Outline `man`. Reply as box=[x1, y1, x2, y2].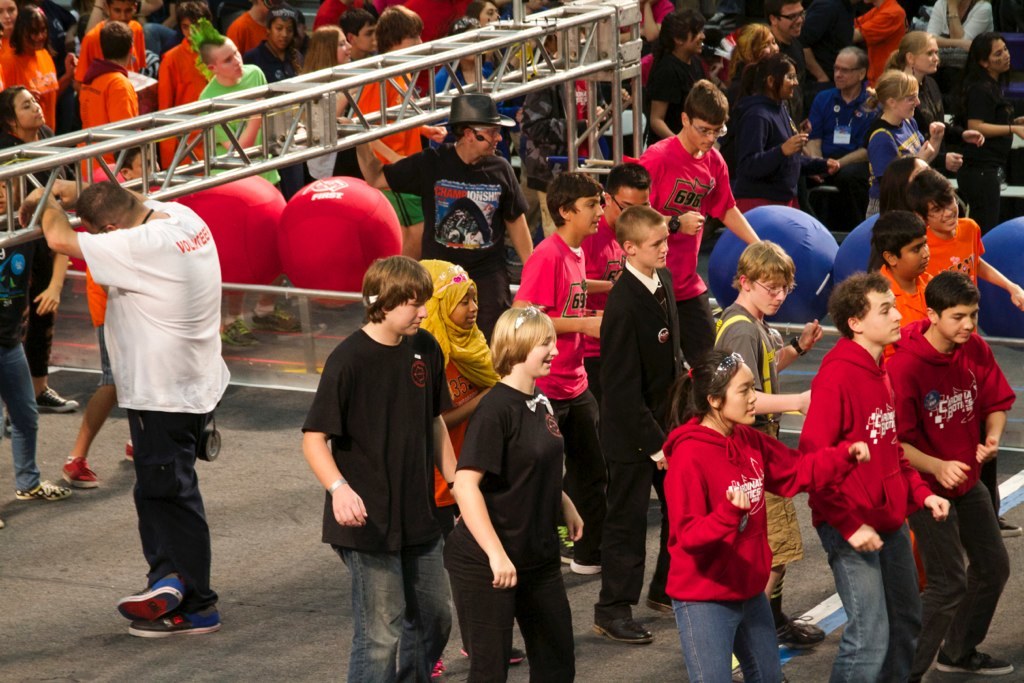
box=[199, 29, 303, 348].
